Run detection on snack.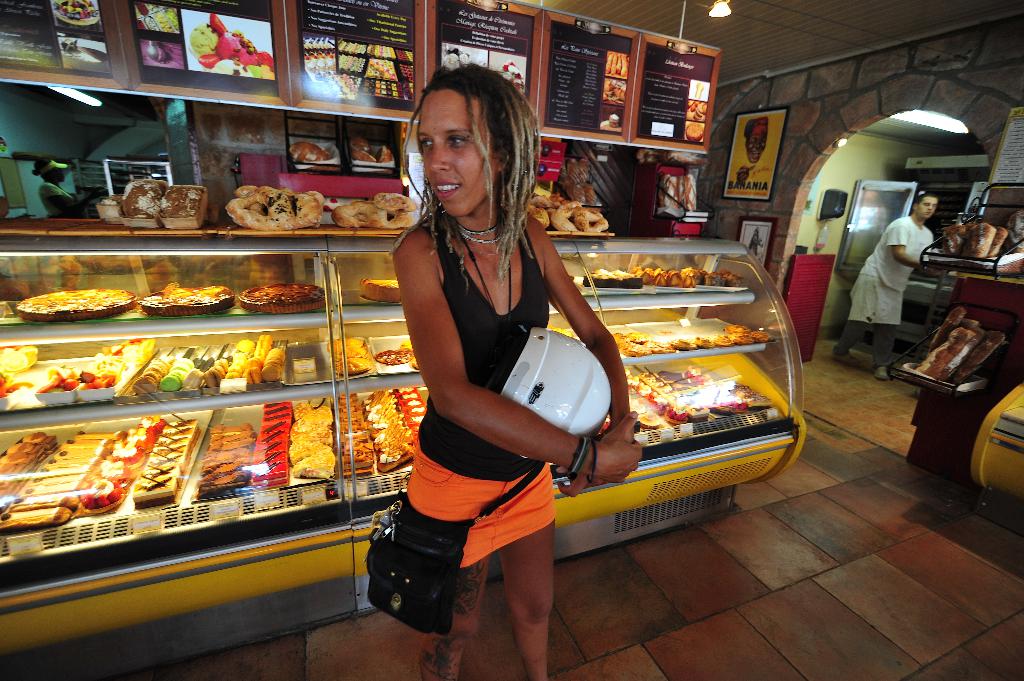
Result: [x1=141, y1=286, x2=229, y2=319].
